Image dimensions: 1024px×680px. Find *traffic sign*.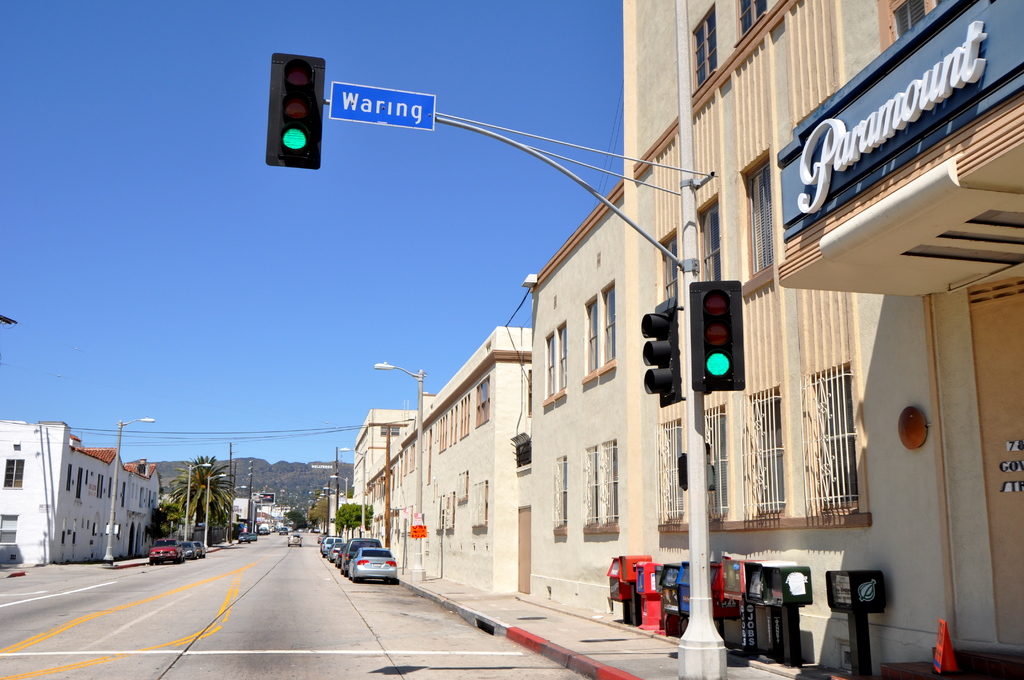
bbox=[639, 291, 685, 407].
